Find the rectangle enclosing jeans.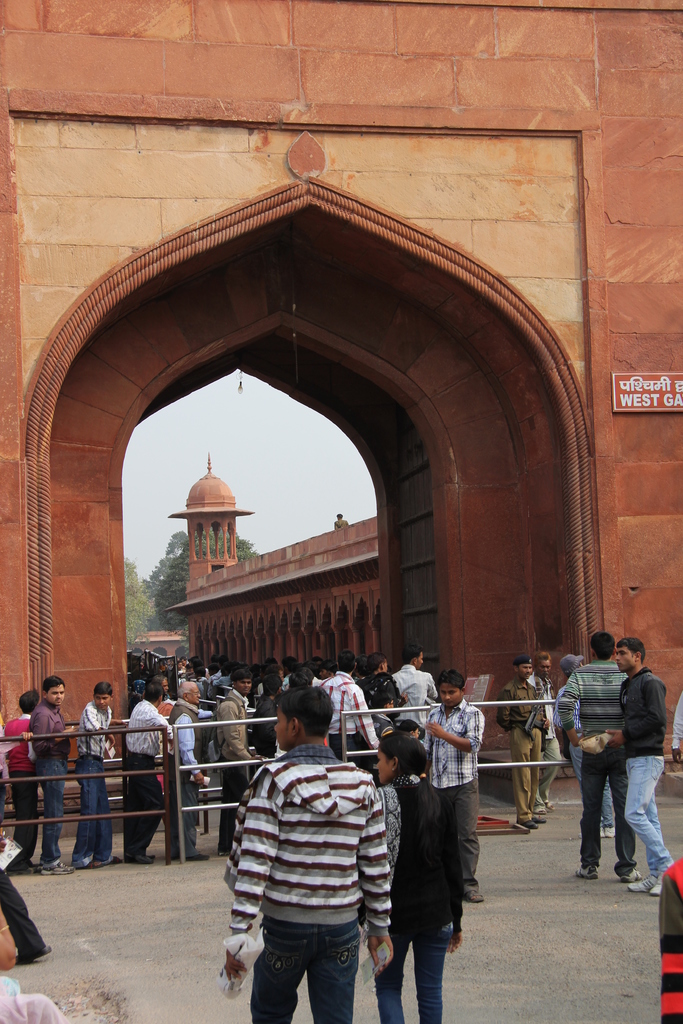
crop(370, 917, 457, 1023).
